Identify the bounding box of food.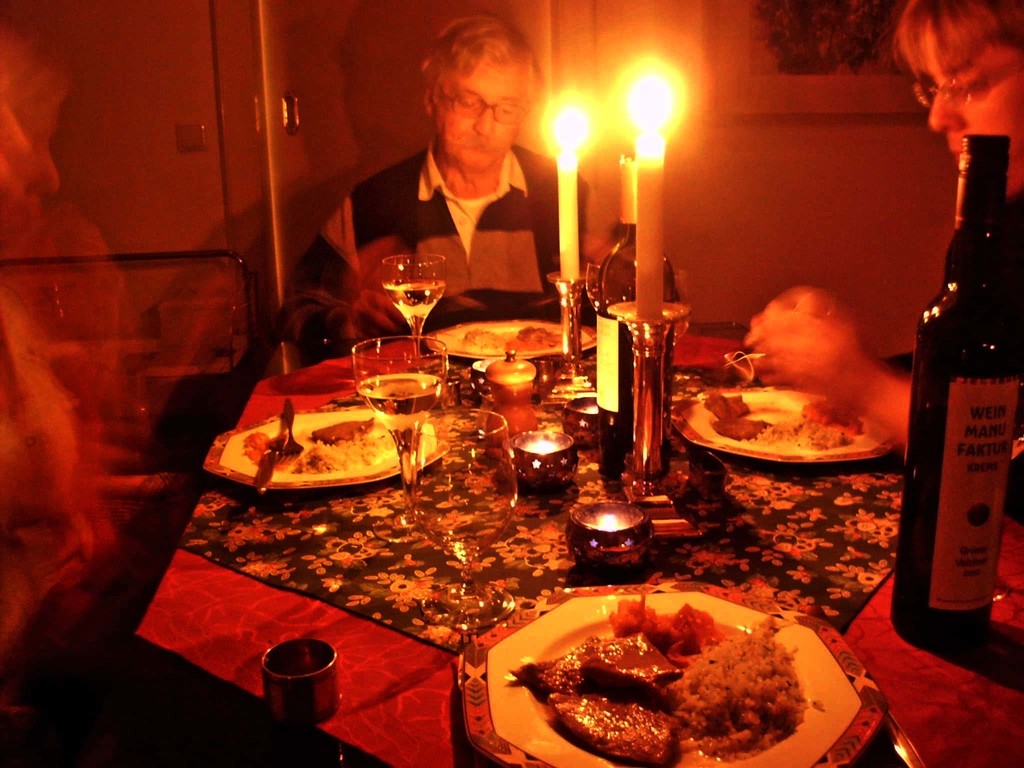
(left=461, top=323, right=564, bottom=352).
